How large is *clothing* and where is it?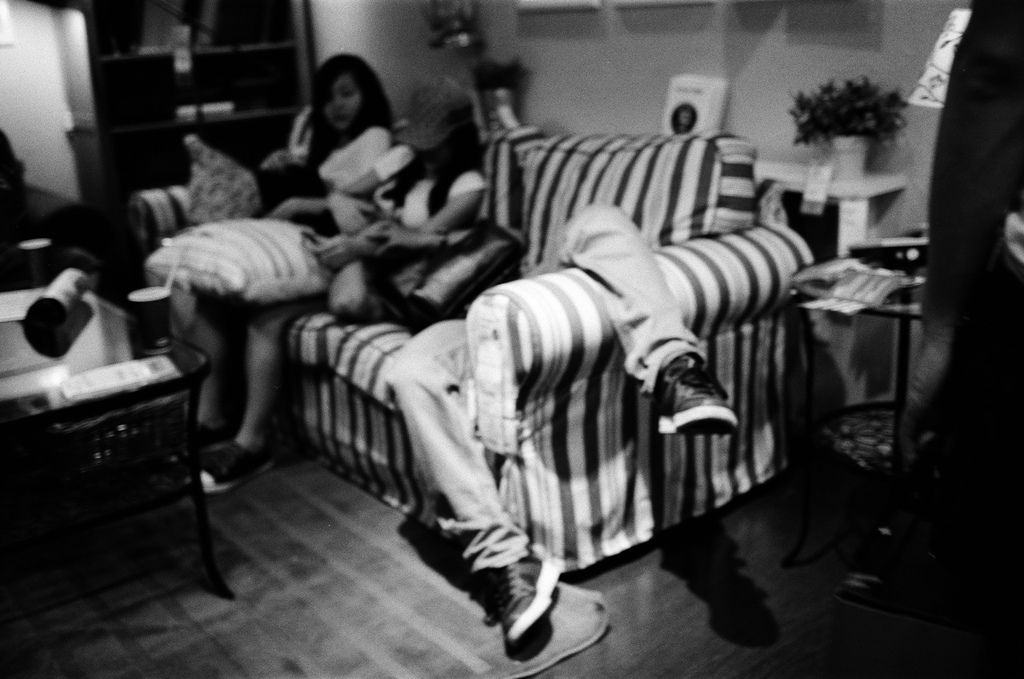
Bounding box: x1=396 y1=315 x2=534 y2=580.
